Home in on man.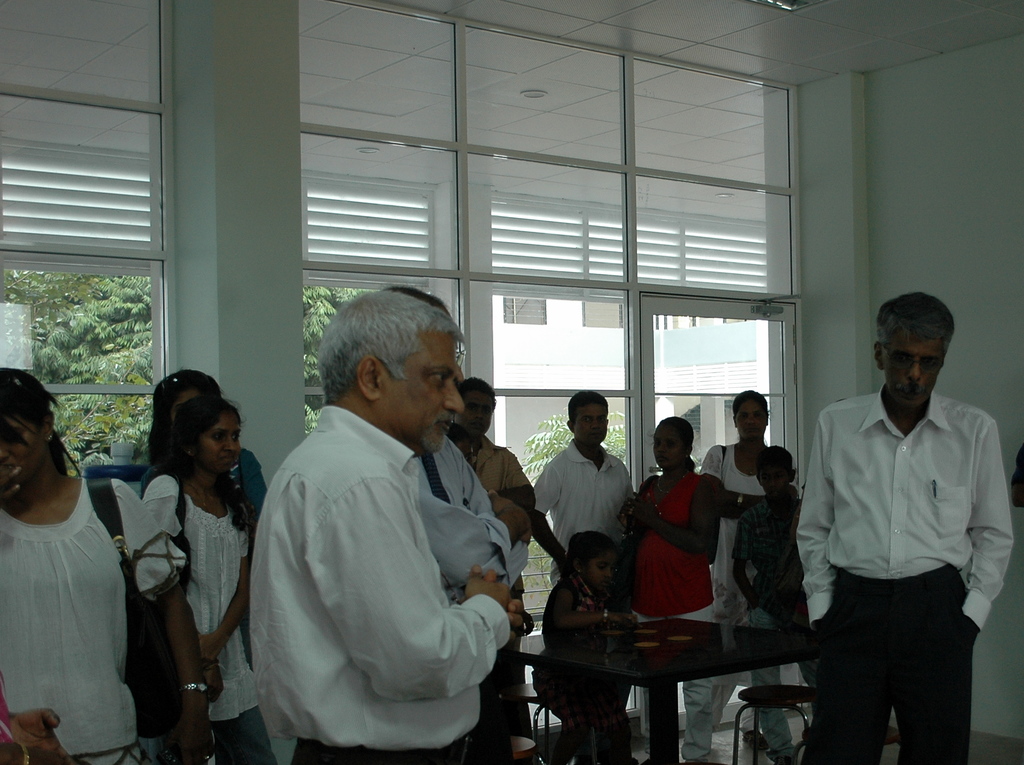
Homed in at 248:290:527:764.
